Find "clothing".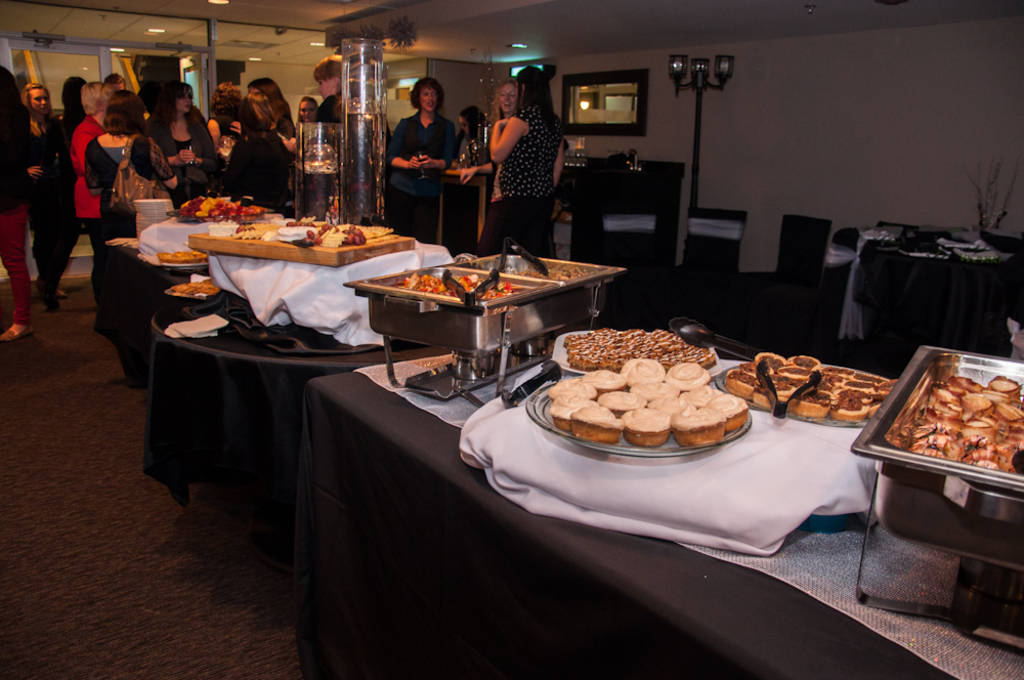
bbox=[475, 104, 564, 258].
